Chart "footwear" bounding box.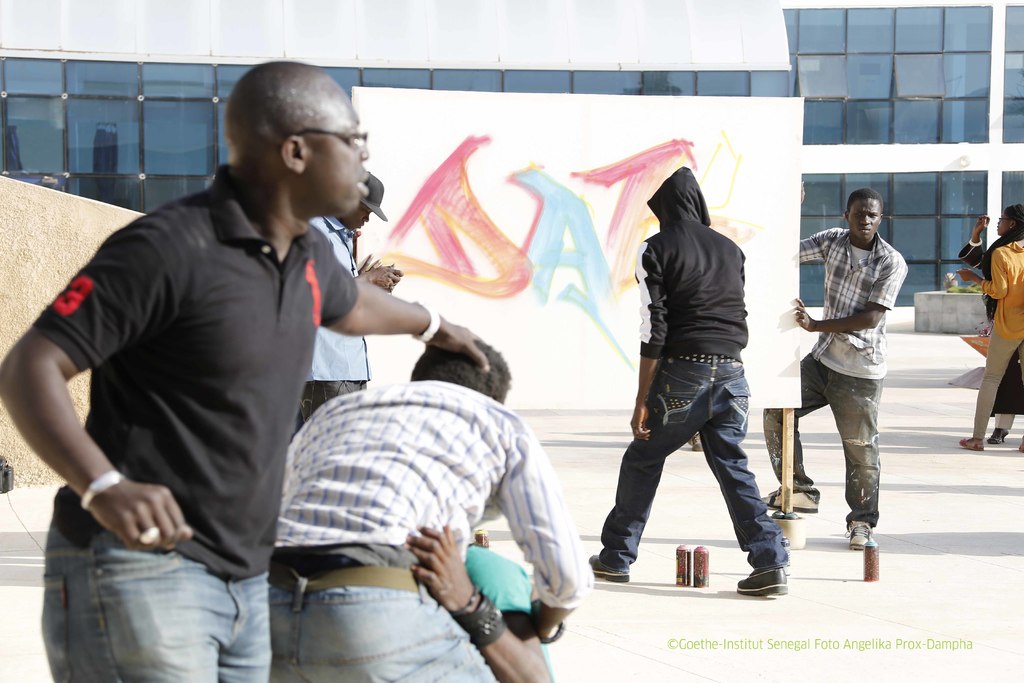
Charted: bbox(957, 440, 979, 451).
